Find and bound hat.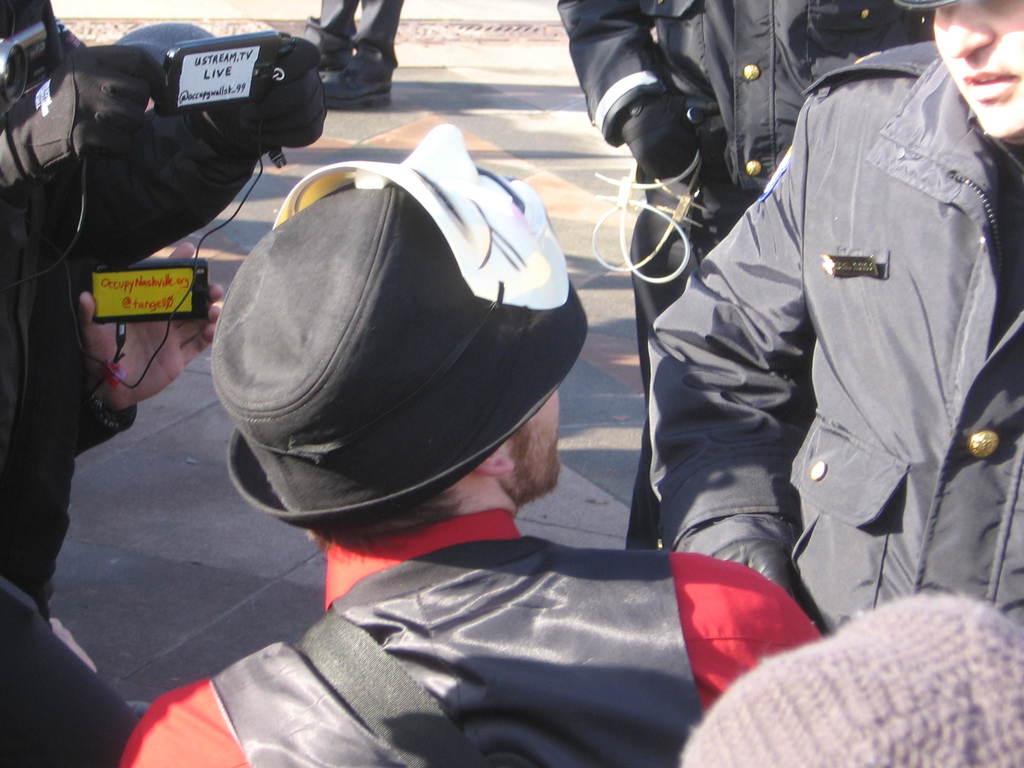
Bound: 209, 180, 591, 529.
